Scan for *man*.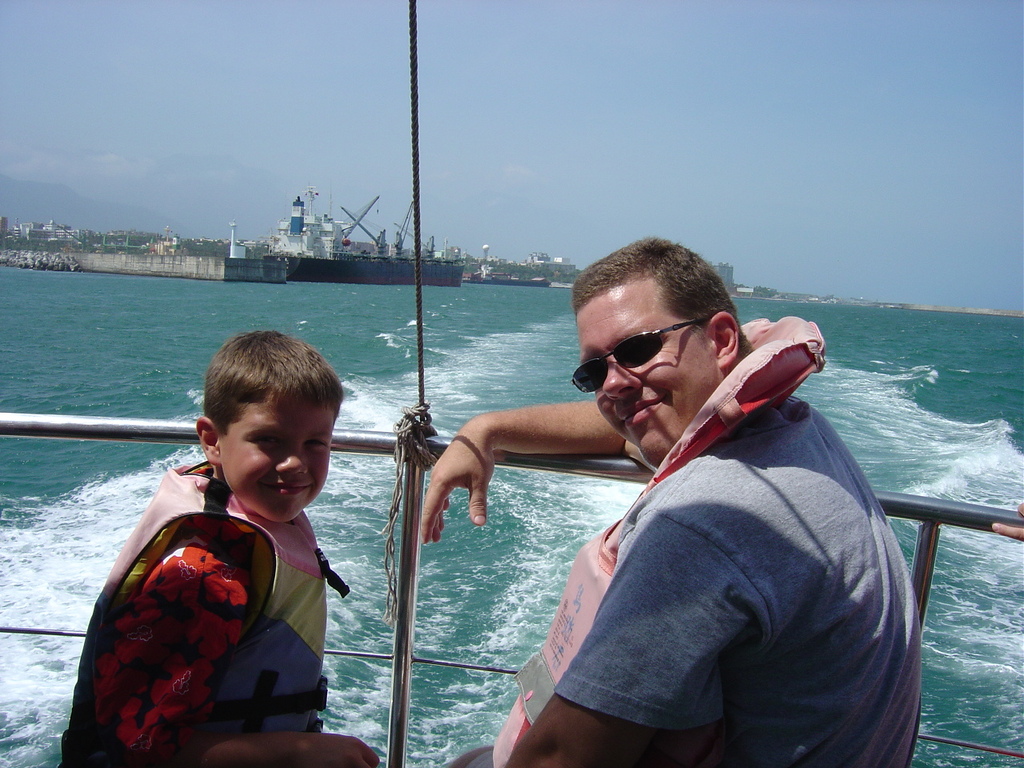
Scan result: box(486, 263, 914, 756).
